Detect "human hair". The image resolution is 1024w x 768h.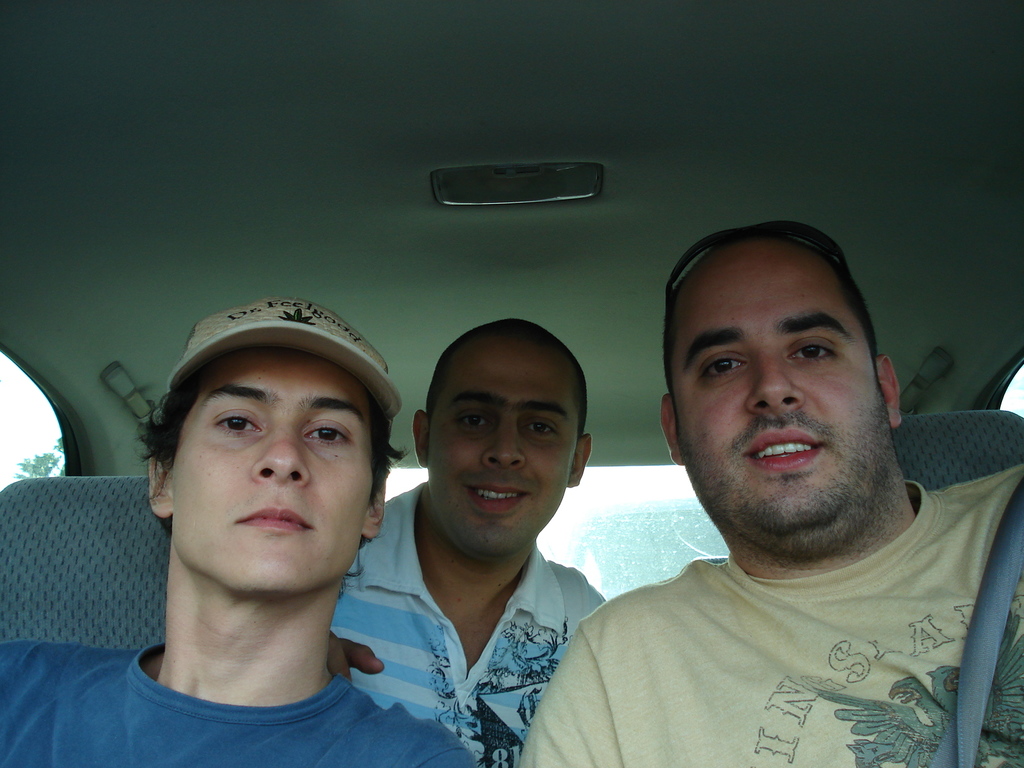
136 387 408 596.
